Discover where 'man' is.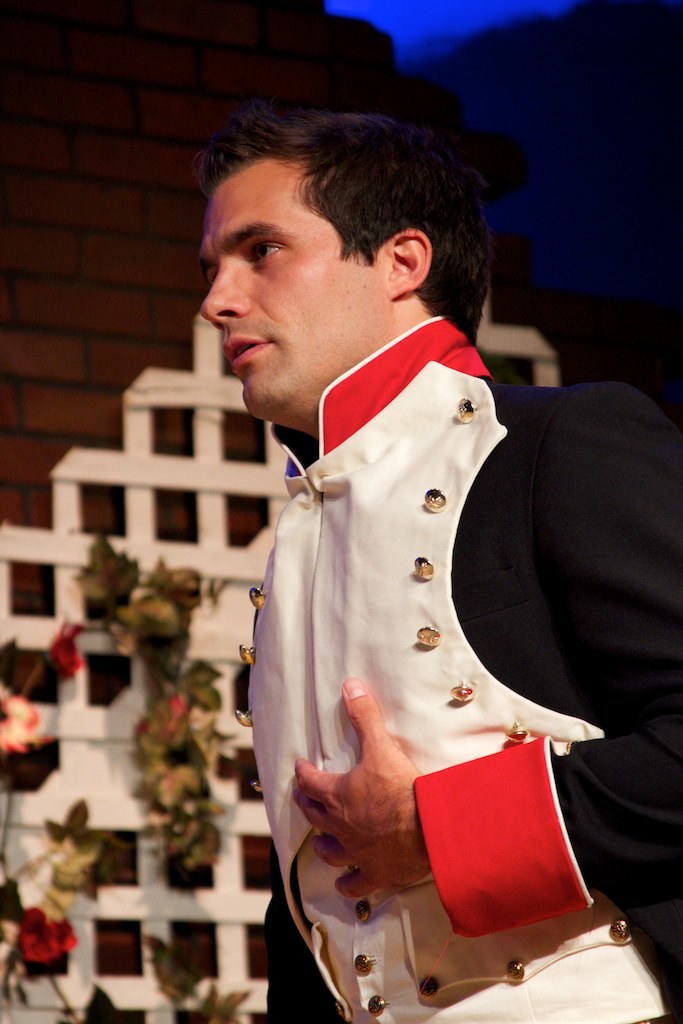
Discovered at 190, 109, 682, 1023.
